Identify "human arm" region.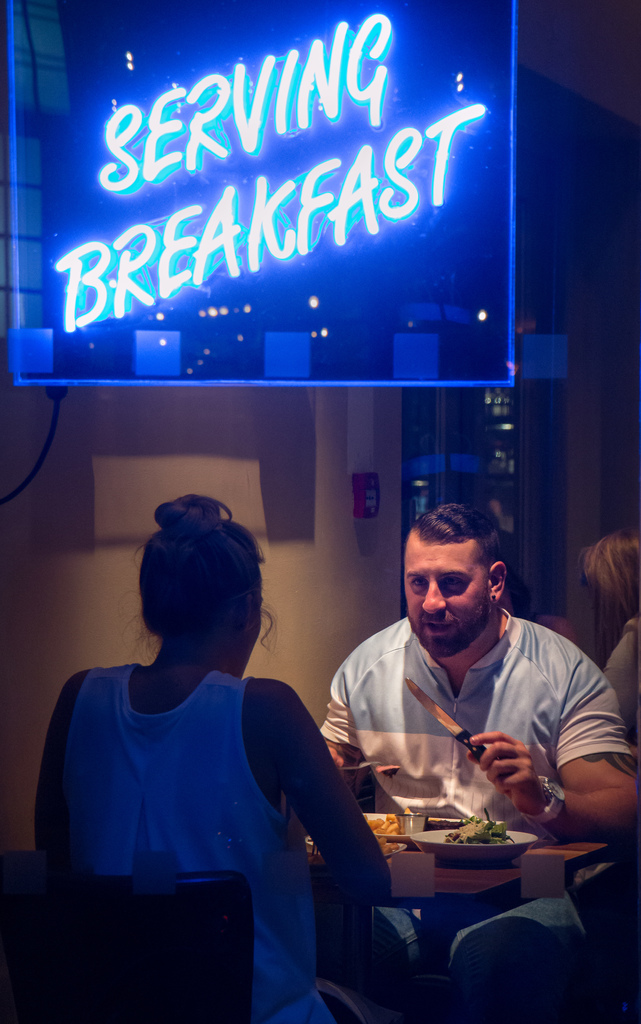
Region: Rect(316, 688, 372, 809).
